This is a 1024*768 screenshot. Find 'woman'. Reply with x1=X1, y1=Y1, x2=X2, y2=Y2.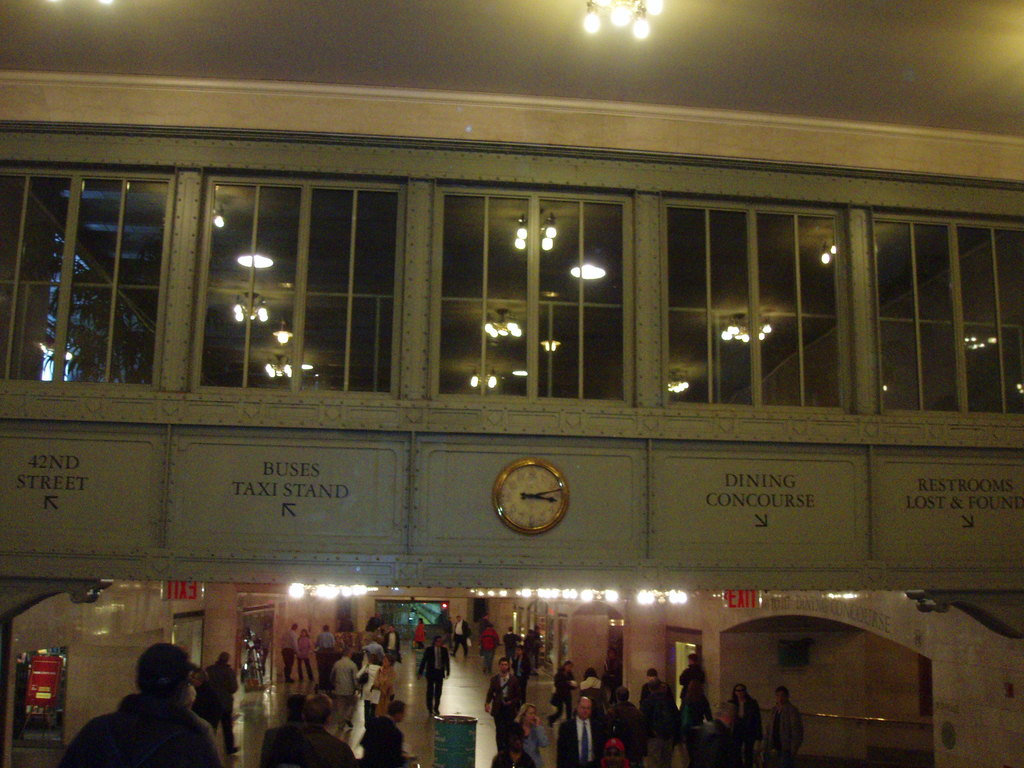
x1=510, y1=644, x2=531, y2=704.
